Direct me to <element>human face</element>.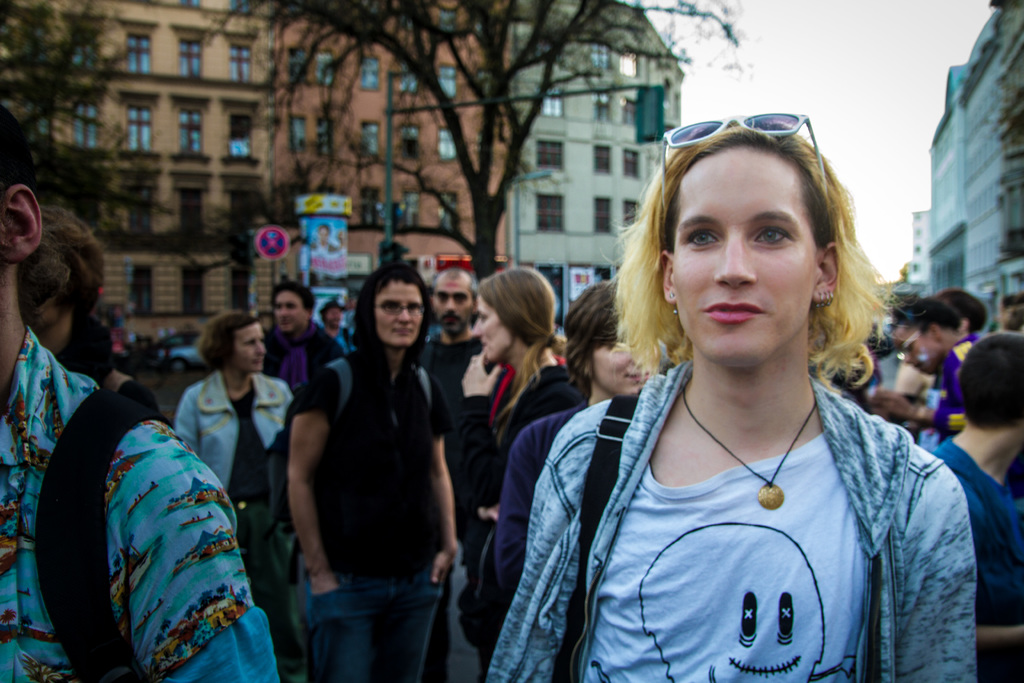
Direction: pyautogui.locateOnScreen(436, 273, 476, 343).
